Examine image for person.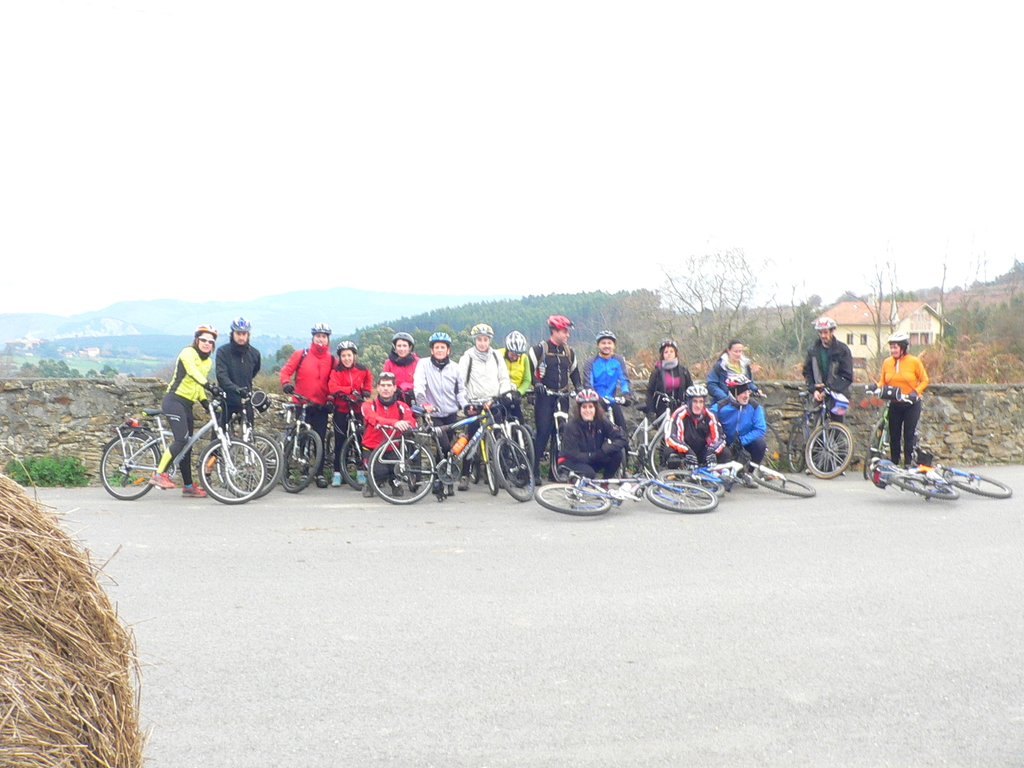
Examination result: rect(712, 373, 764, 488).
